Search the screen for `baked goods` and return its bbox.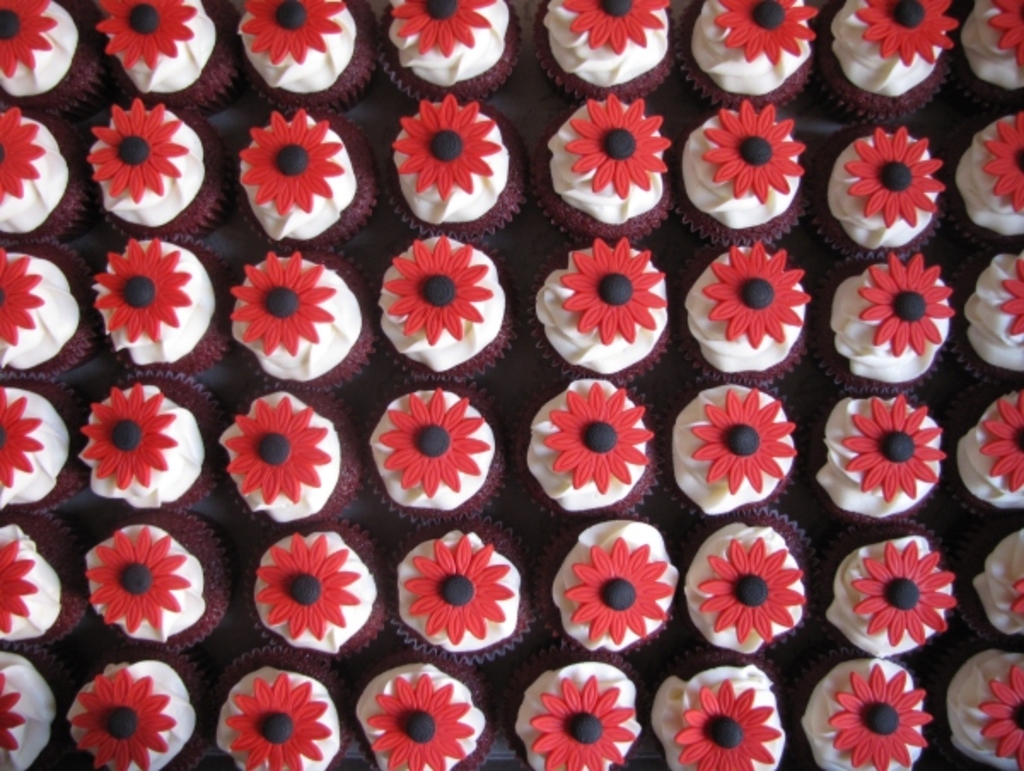
Found: rect(224, 392, 369, 534).
